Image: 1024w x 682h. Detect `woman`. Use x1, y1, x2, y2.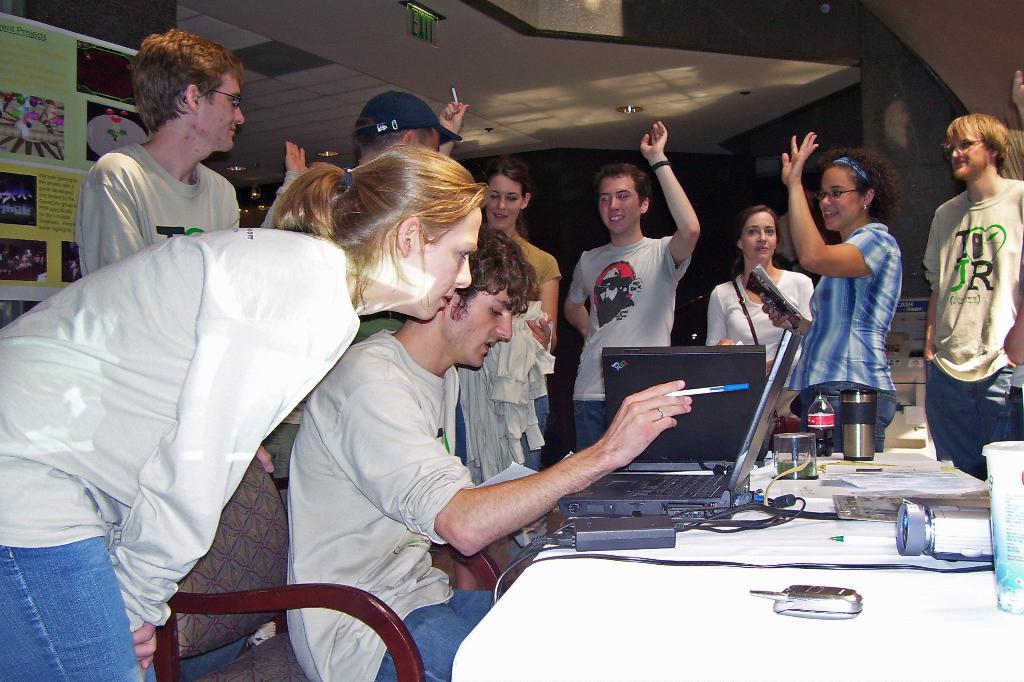
438, 101, 564, 589.
